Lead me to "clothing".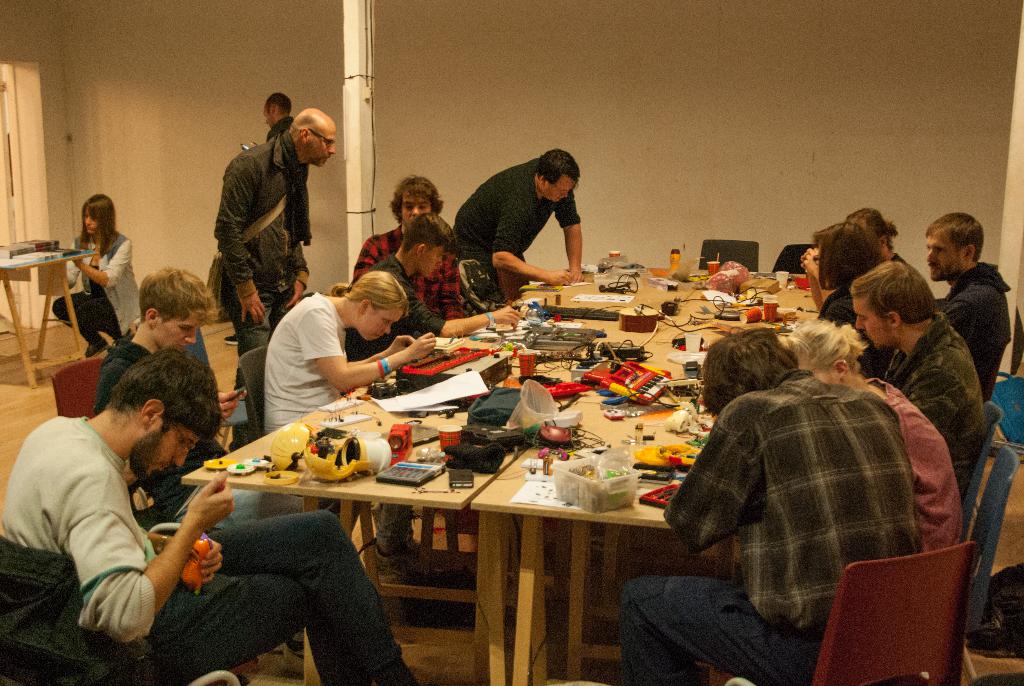
Lead to bbox=[931, 261, 1011, 404].
